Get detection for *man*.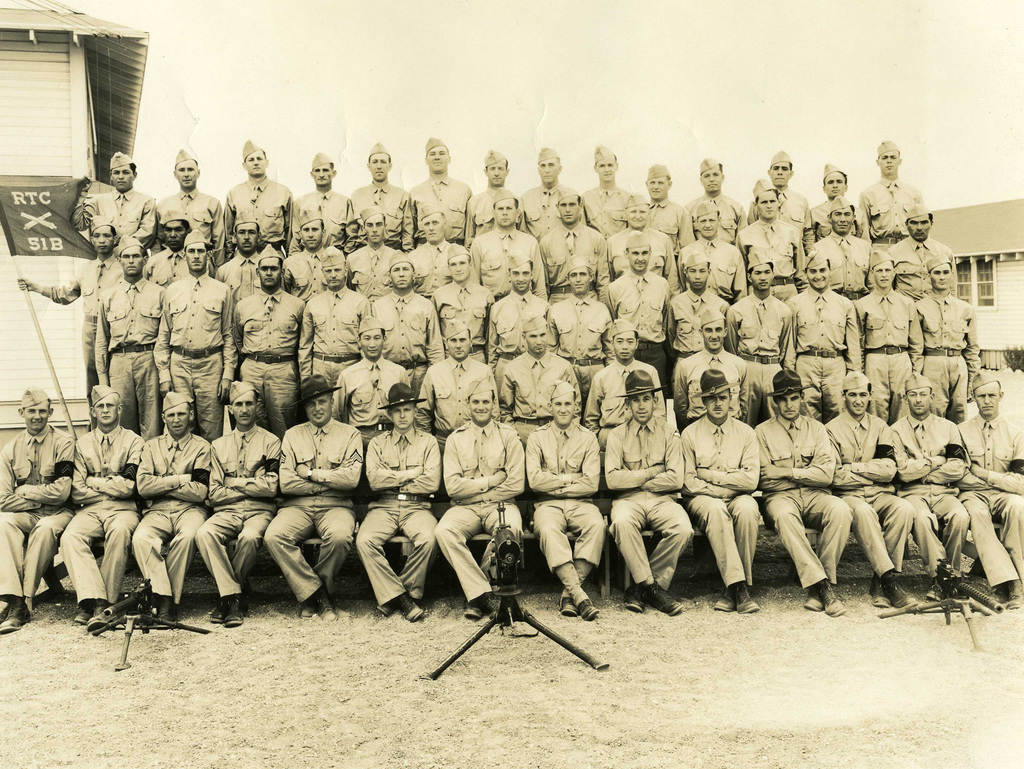
Detection: <bbox>467, 147, 520, 231</bbox>.
